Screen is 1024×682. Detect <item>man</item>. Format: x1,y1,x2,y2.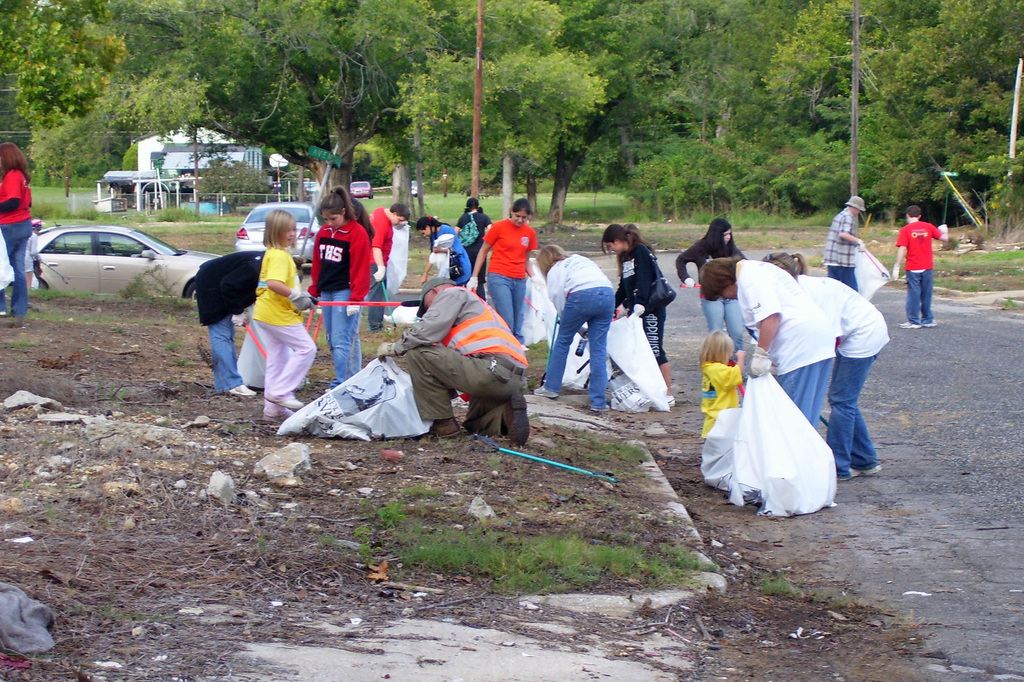
763,257,898,481.
